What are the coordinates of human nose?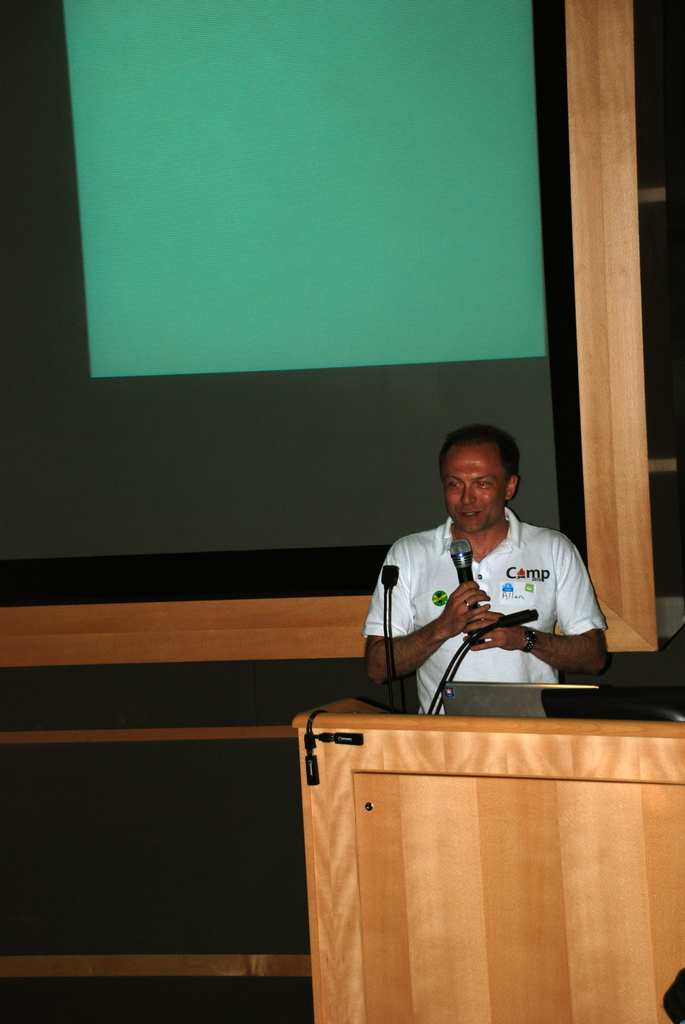
pyautogui.locateOnScreen(459, 486, 476, 504).
